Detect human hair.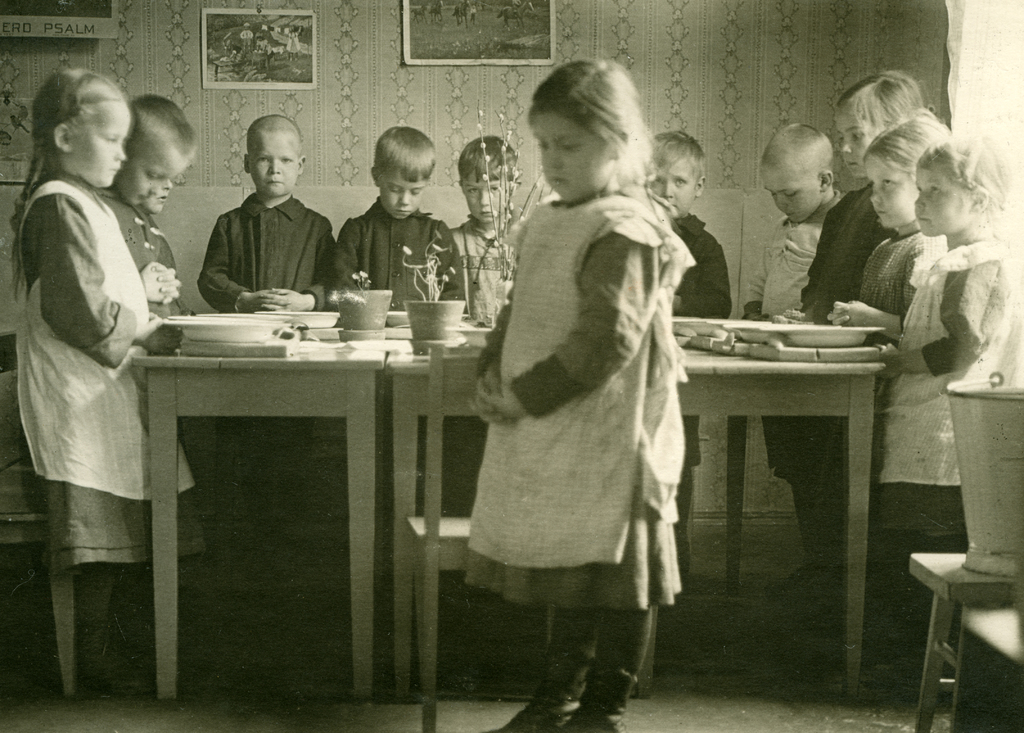
Detected at (865, 109, 948, 186).
